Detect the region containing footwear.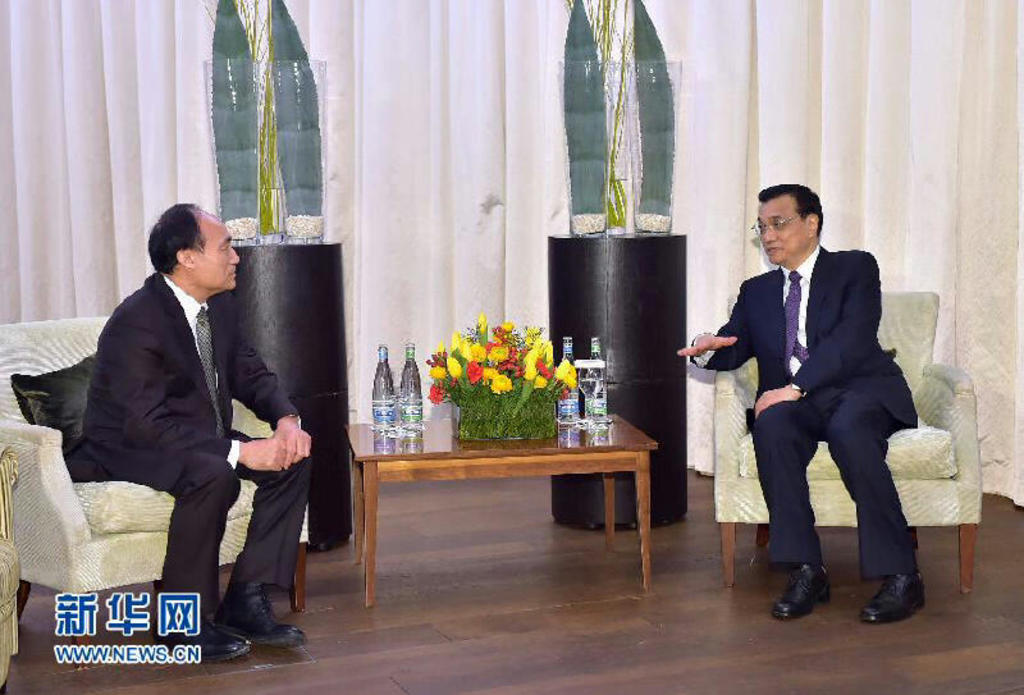
select_region(858, 570, 923, 626).
